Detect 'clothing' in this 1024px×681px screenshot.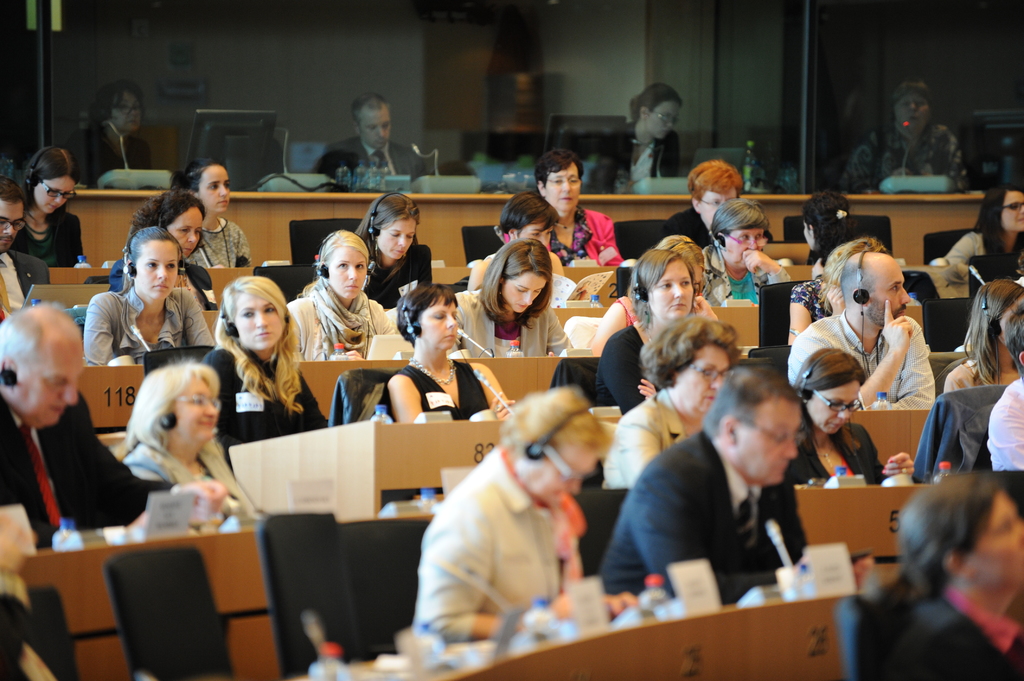
Detection: bbox(788, 303, 941, 408).
